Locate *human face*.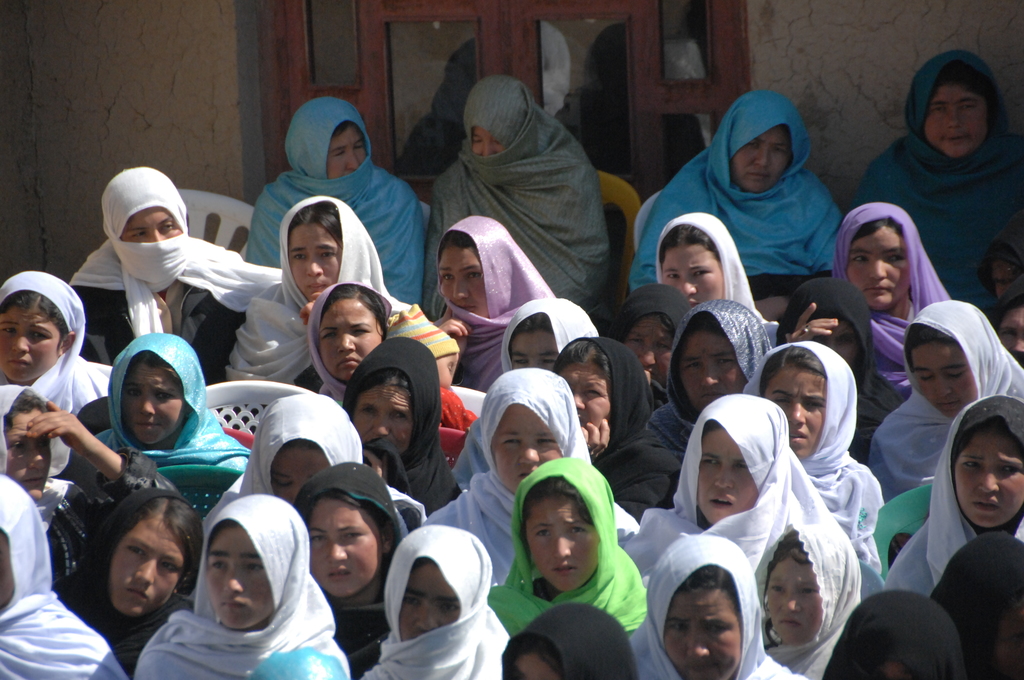
Bounding box: 118,363,182,444.
